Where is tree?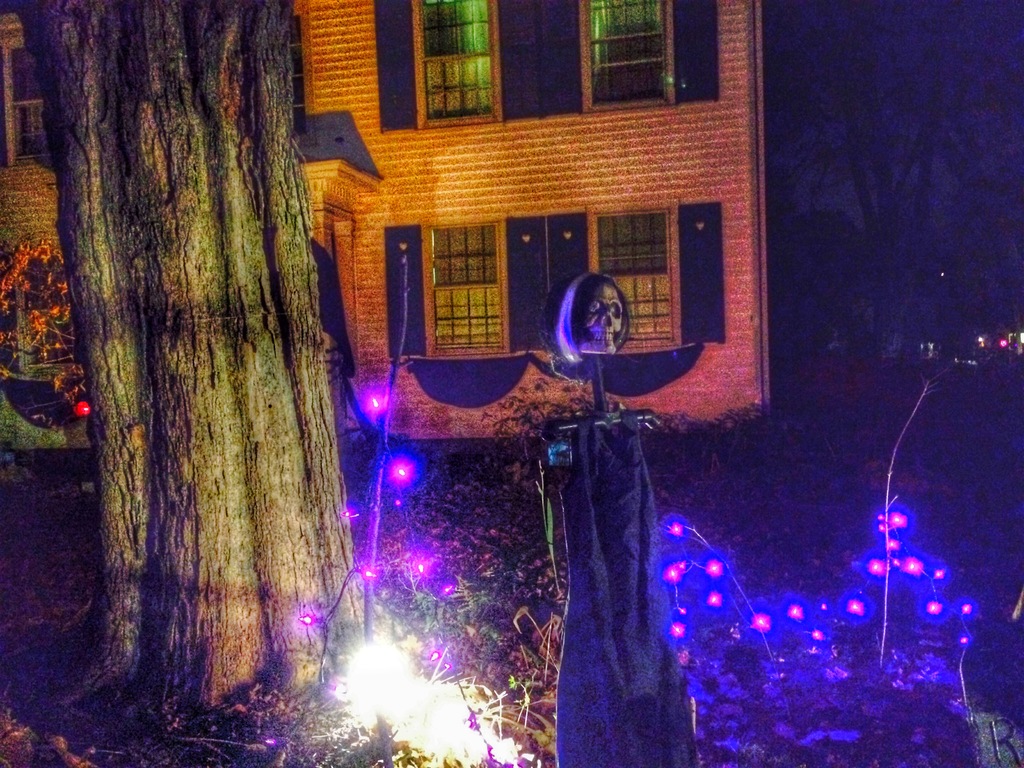
3,1,364,737.
